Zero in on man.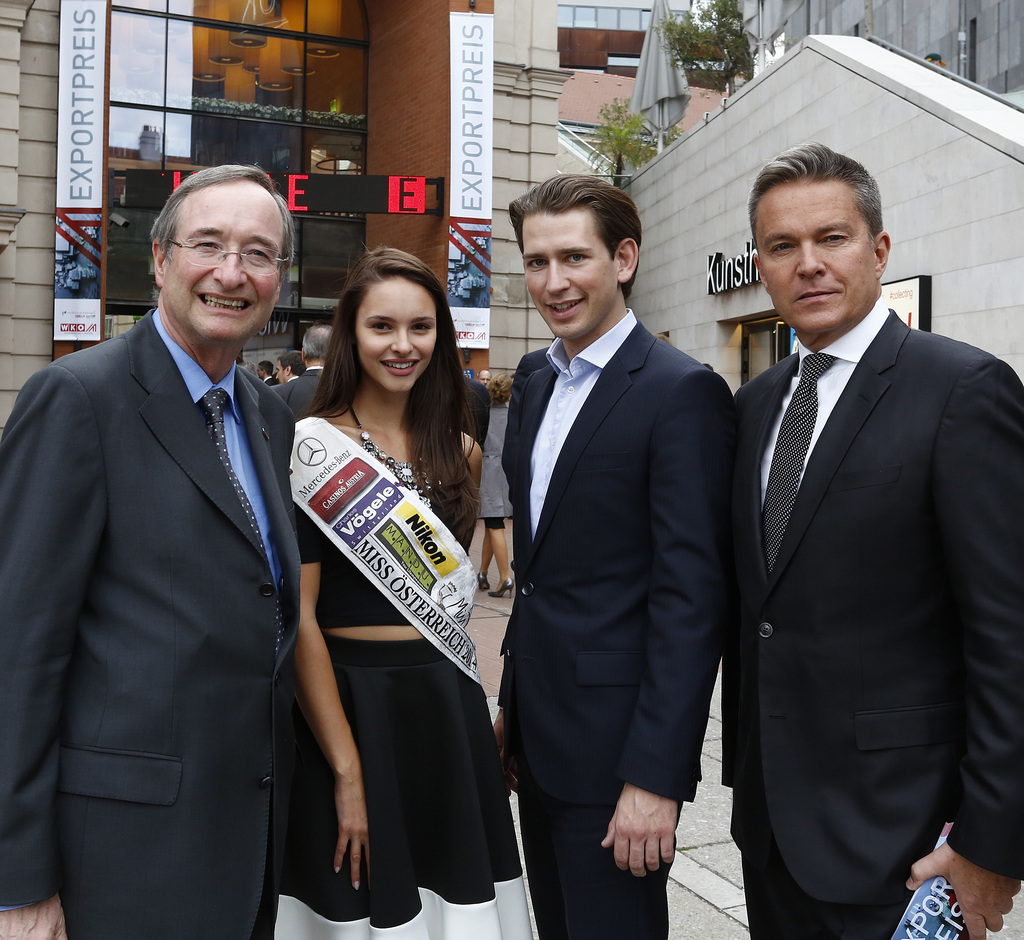
Zeroed in: x1=274, y1=338, x2=335, y2=412.
